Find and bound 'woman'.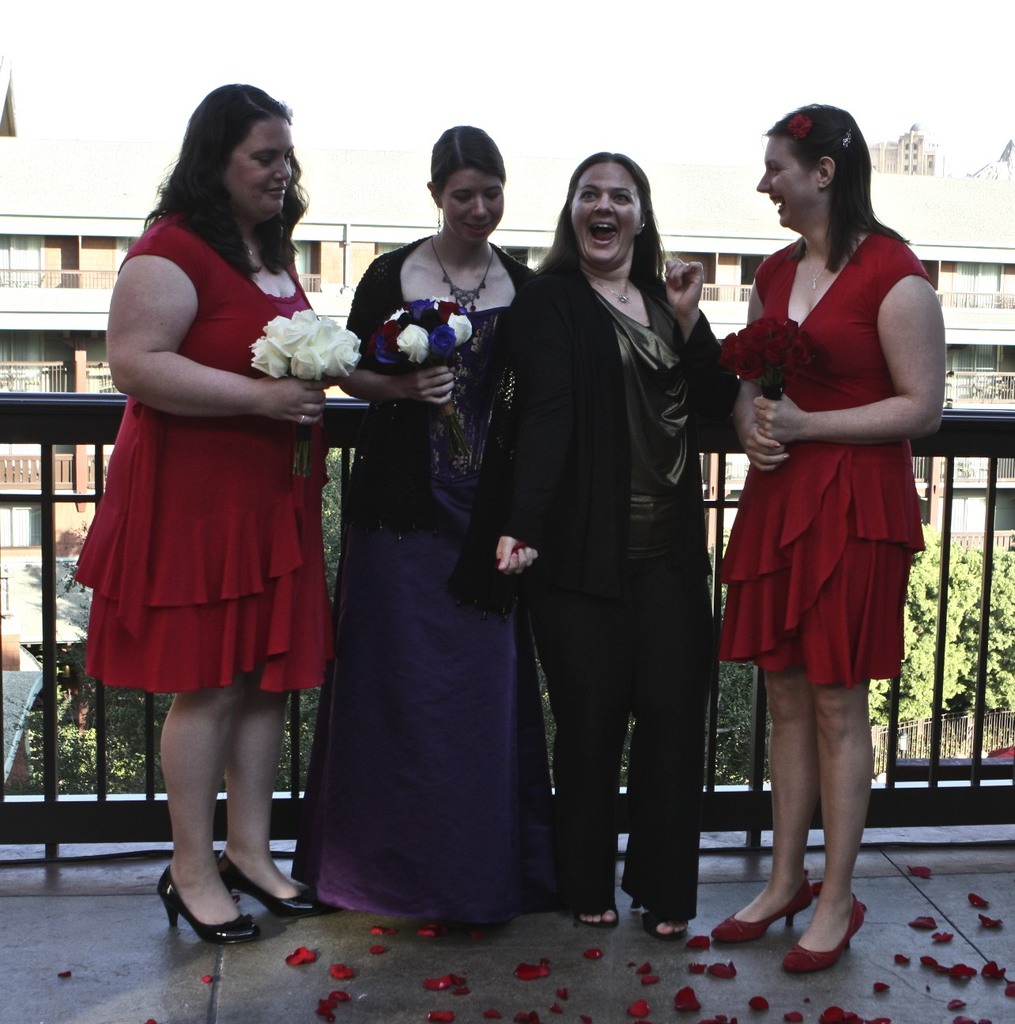
Bound: 442, 145, 742, 947.
